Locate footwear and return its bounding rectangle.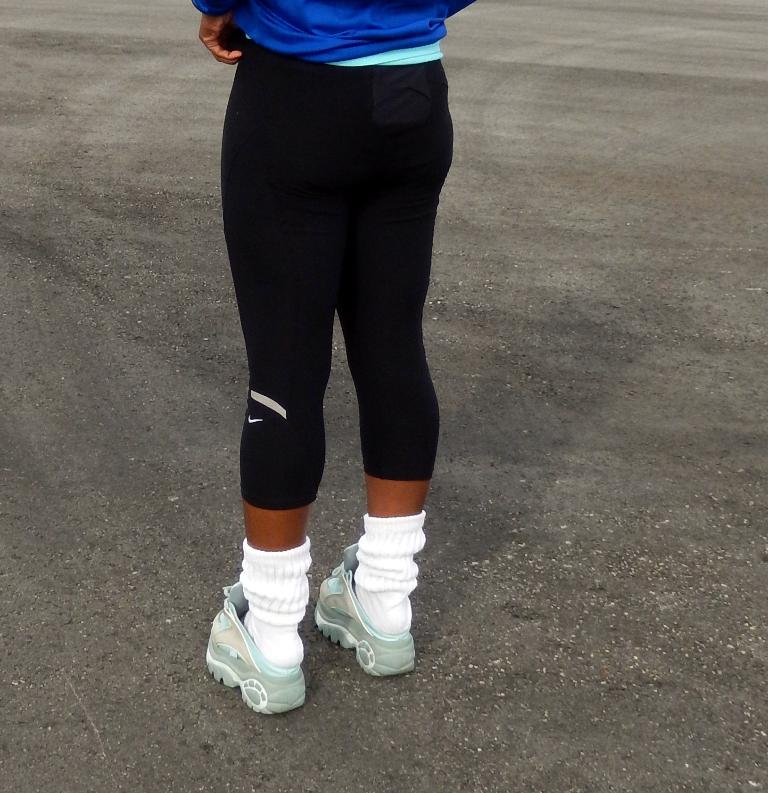
x1=204 y1=579 x2=312 y2=720.
